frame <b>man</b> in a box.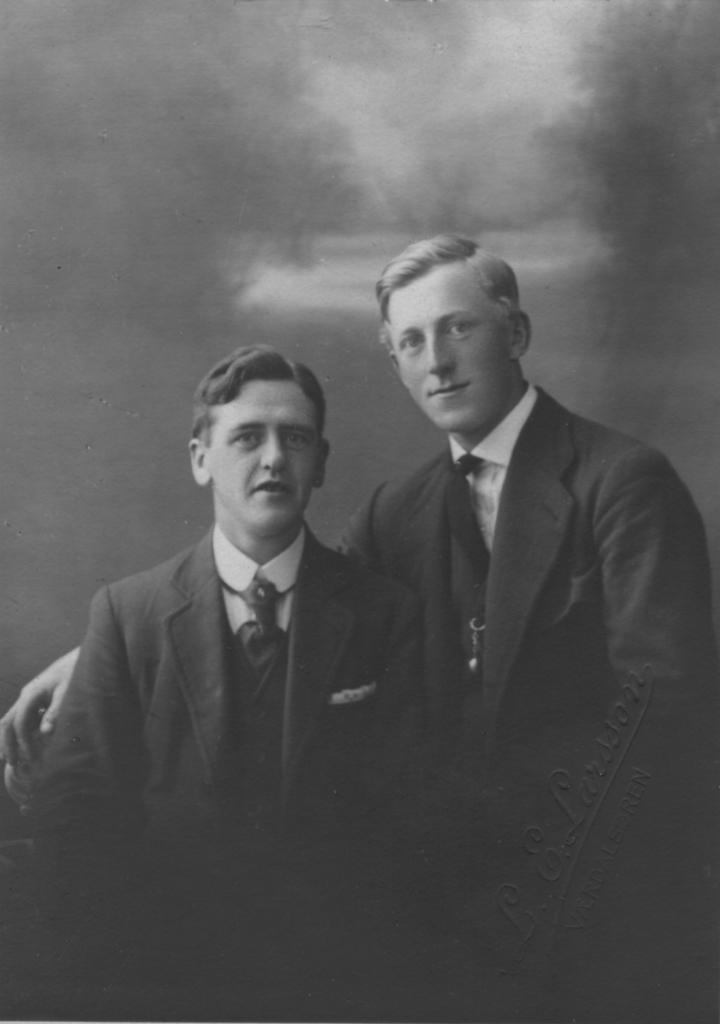
left=0, top=233, right=719, bottom=1023.
